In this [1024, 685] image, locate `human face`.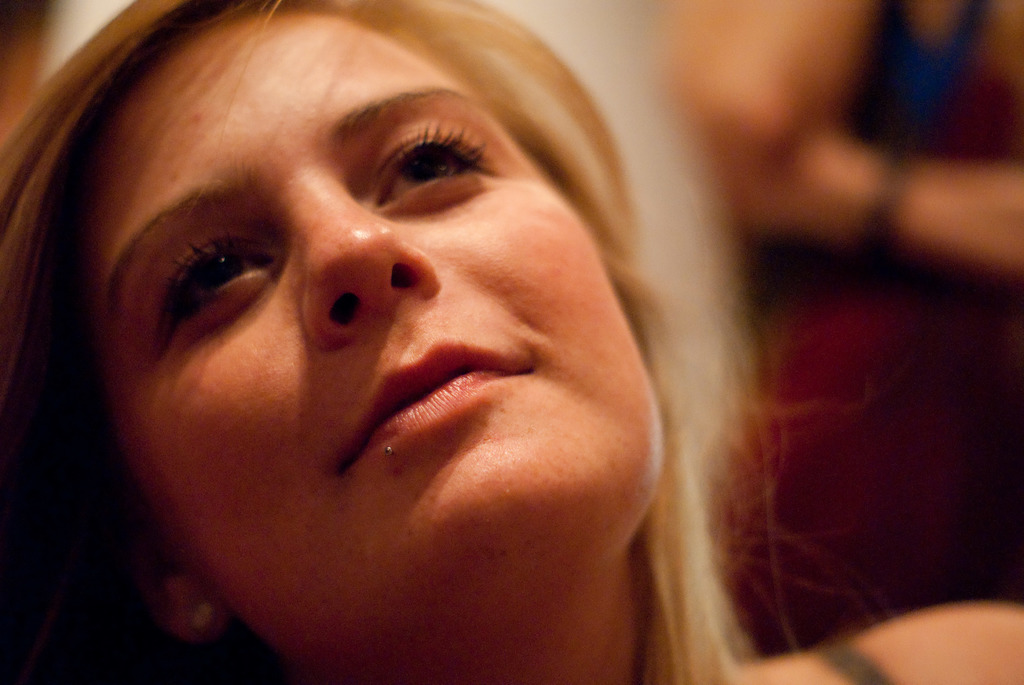
Bounding box: detection(84, 6, 675, 663).
